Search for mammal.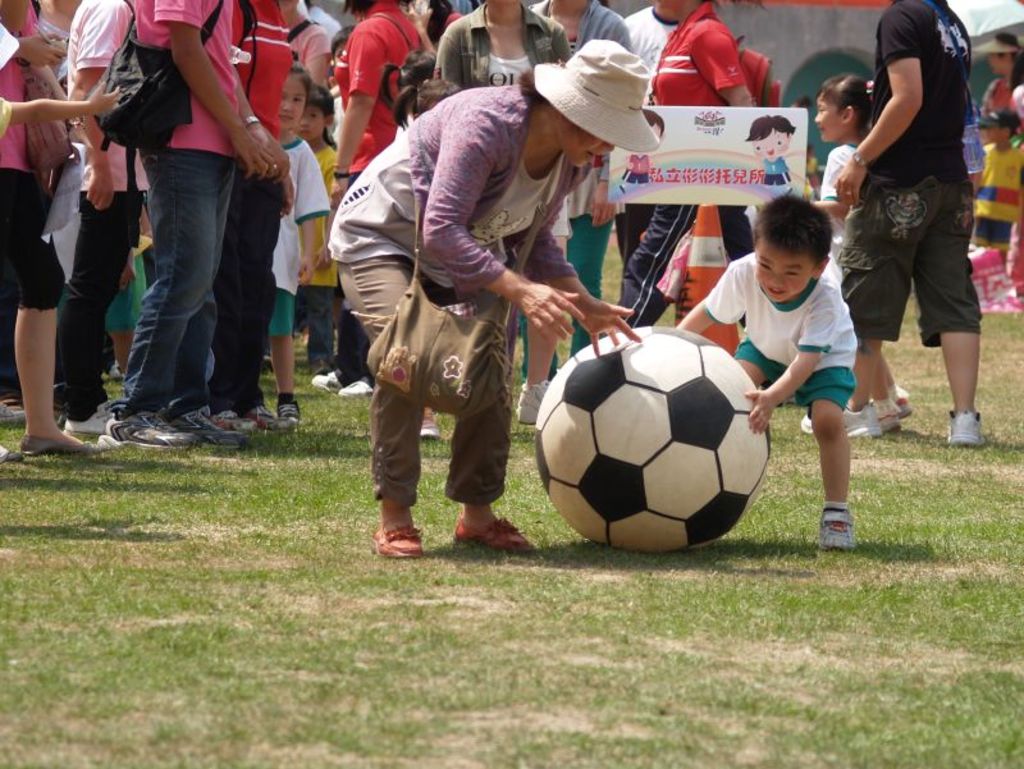
Found at l=620, t=107, r=664, b=184.
